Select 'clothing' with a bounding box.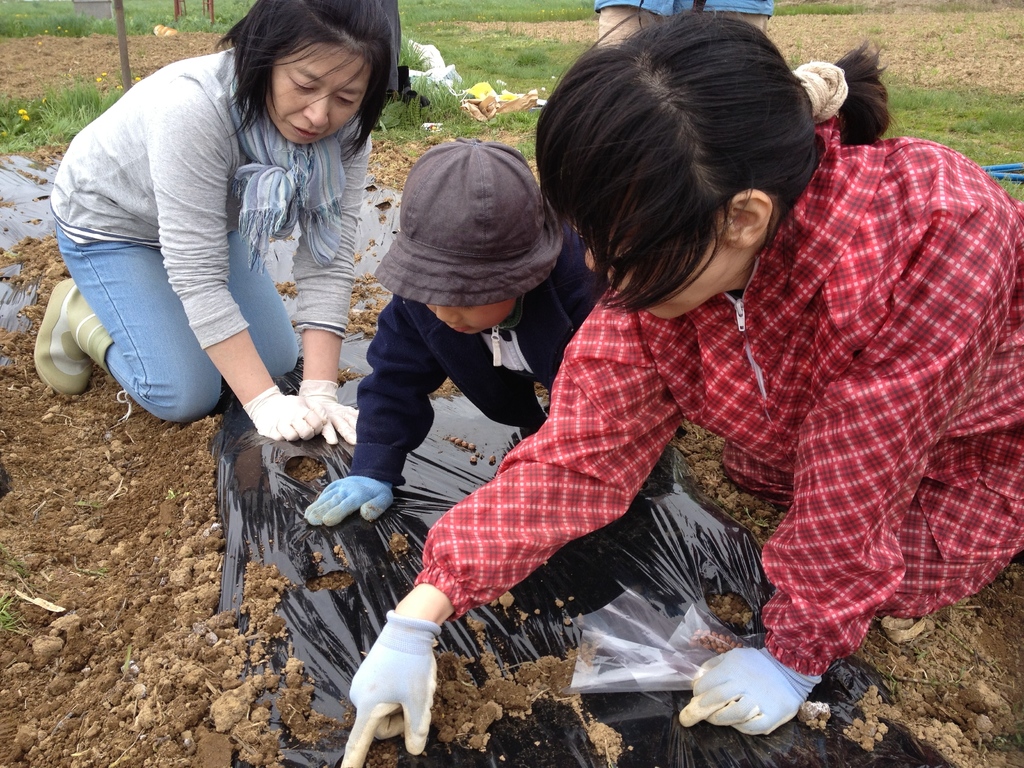
325:225:691:496.
